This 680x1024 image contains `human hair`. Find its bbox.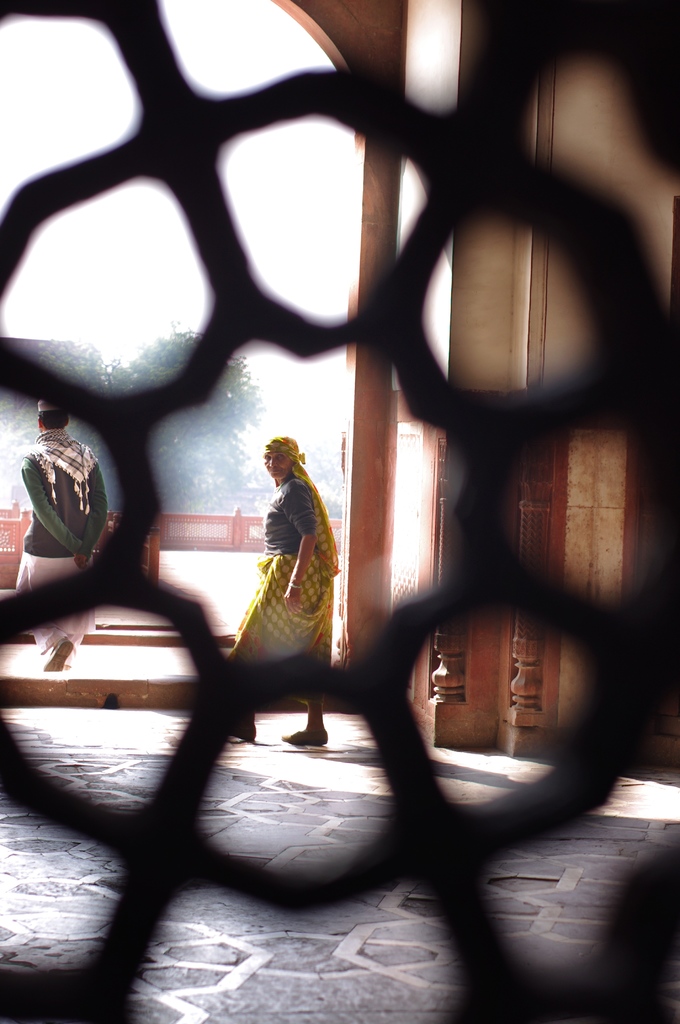
40, 406, 70, 429.
